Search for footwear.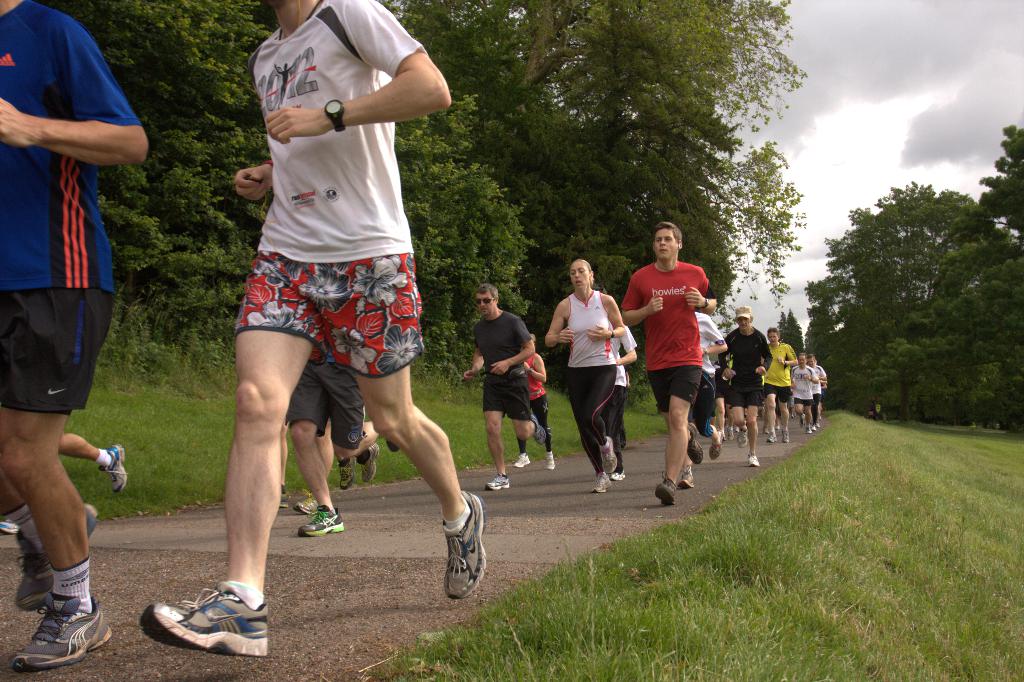
Found at 614, 472, 626, 482.
